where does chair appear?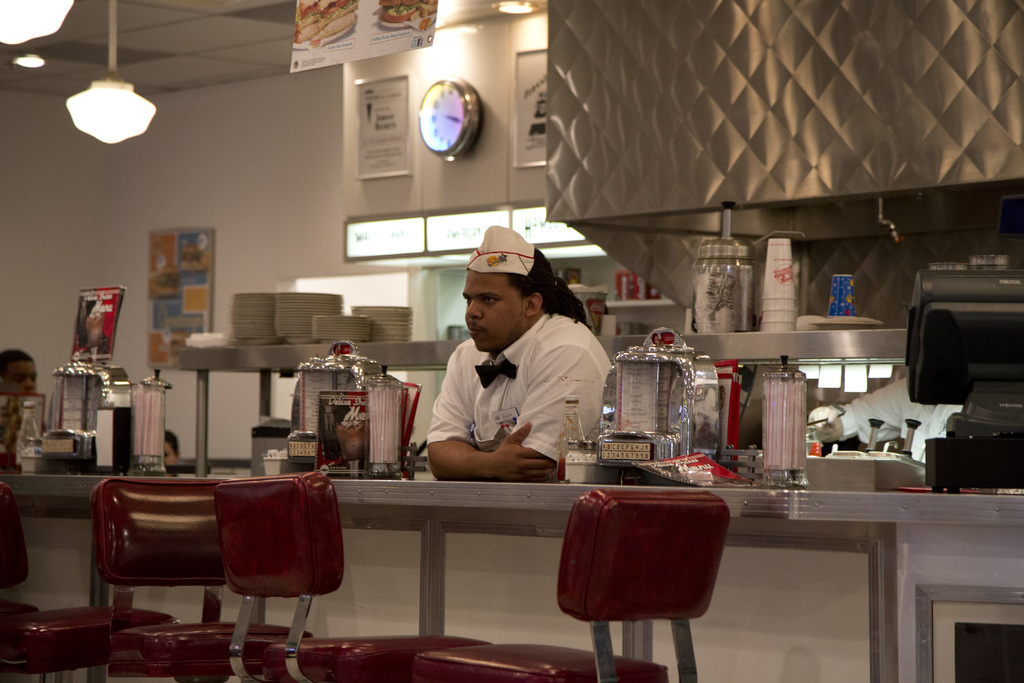
Appears at box(413, 484, 733, 682).
